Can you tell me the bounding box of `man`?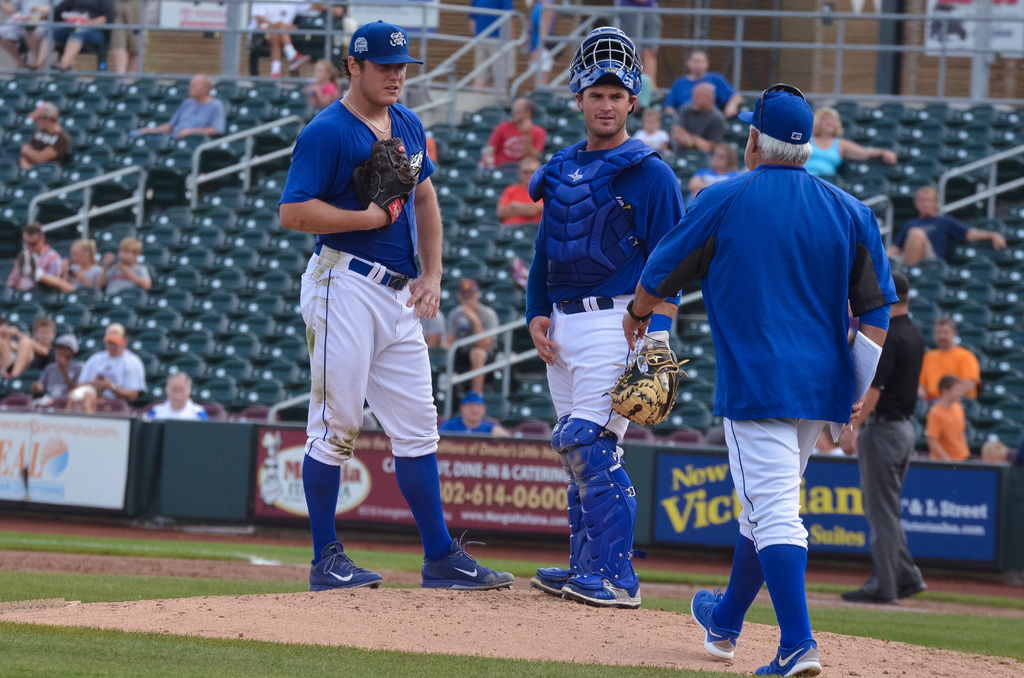
<bbox>278, 20, 515, 589</bbox>.
